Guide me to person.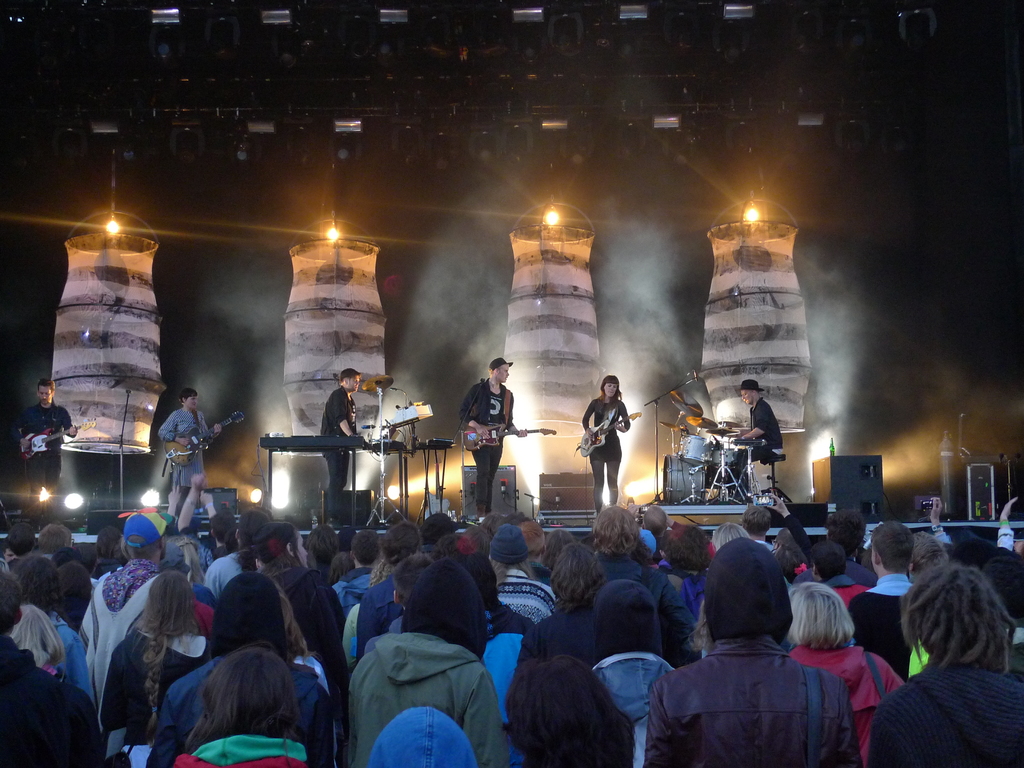
Guidance: <region>155, 389, 222, 516</region>.
